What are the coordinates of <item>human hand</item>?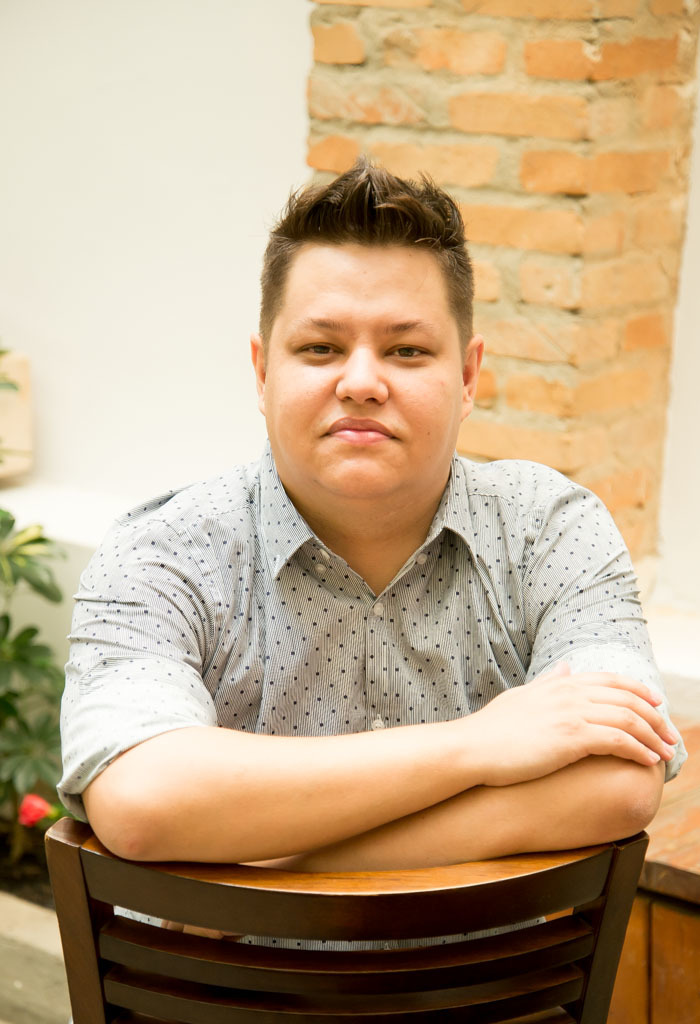
(left=156, top=858, right=289, bottom=945).
